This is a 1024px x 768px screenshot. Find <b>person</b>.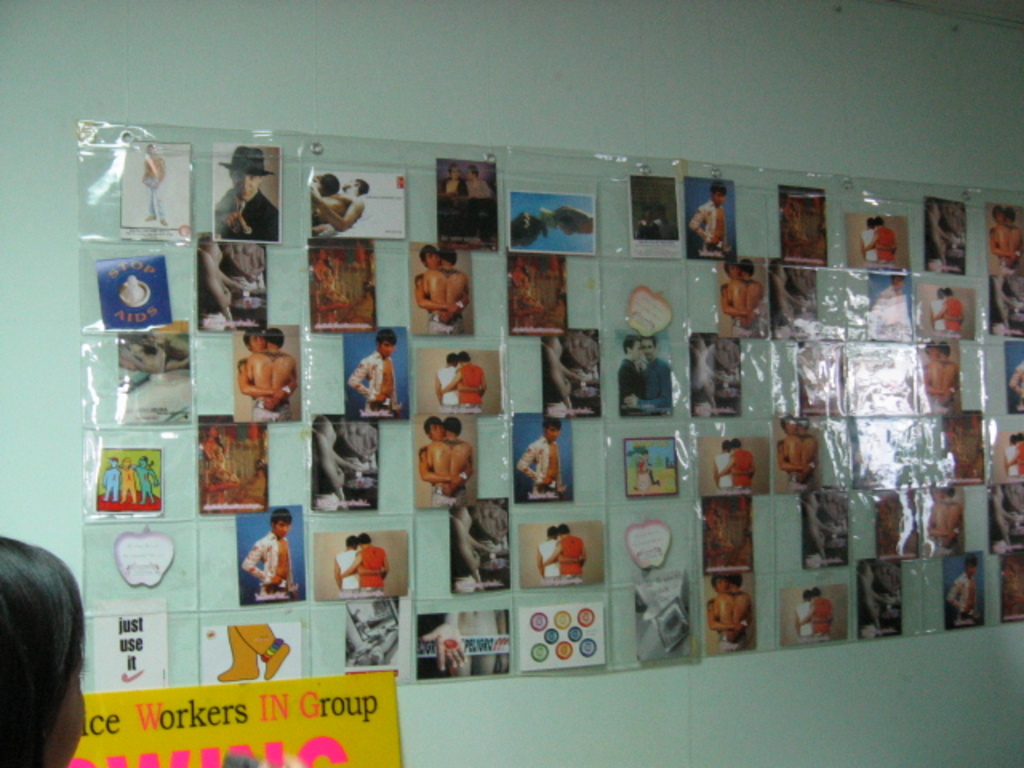
Bounding box: [304, 170, 339, 197].
